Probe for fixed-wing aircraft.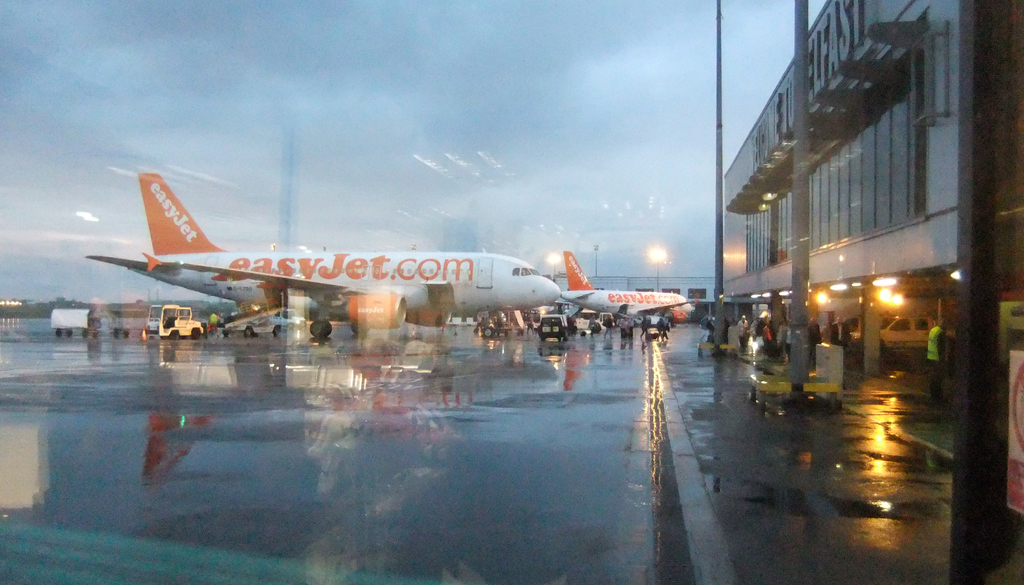
Probe result: <region>556, 245, 698, 326</region>.
